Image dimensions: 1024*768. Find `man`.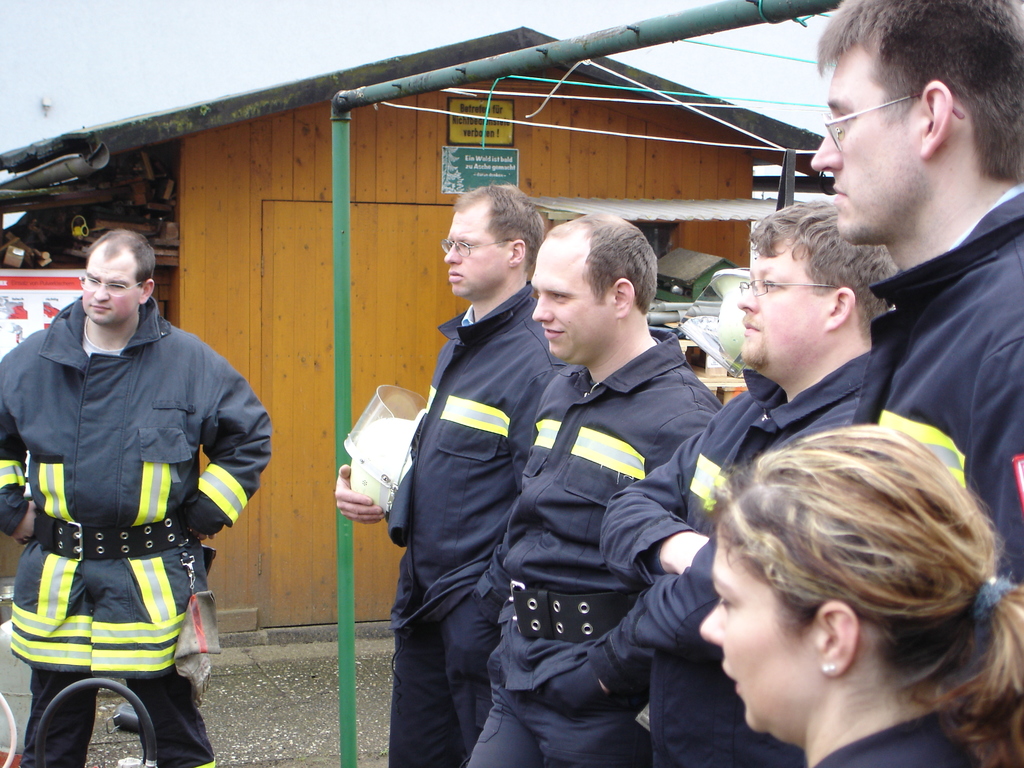
[583,196,902,765].
